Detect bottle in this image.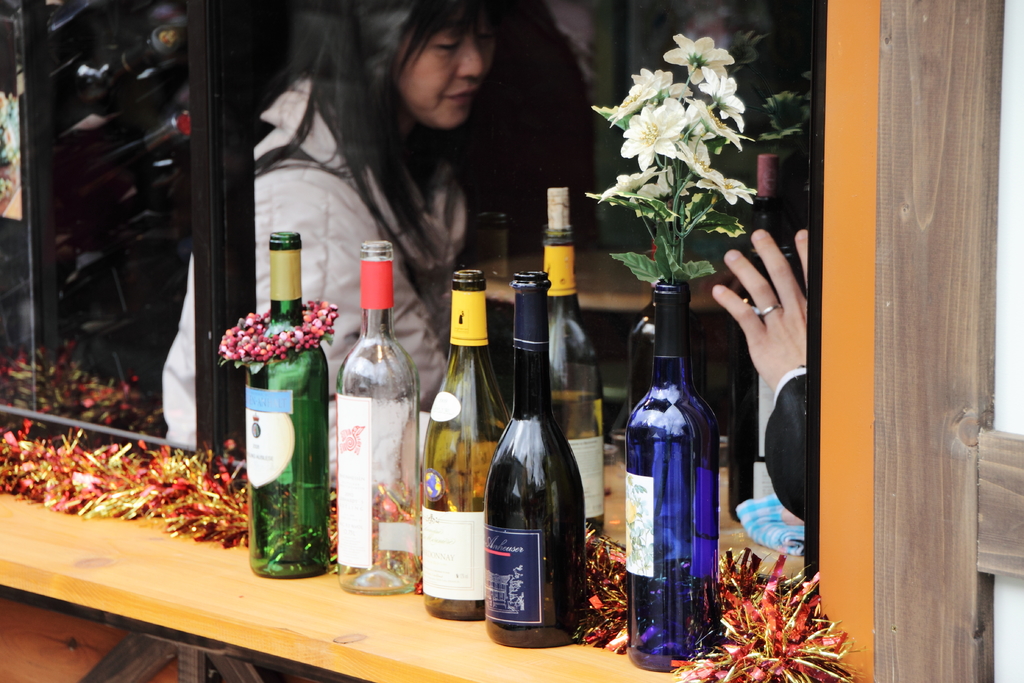
Detection: [419, 263, 516, 625].
